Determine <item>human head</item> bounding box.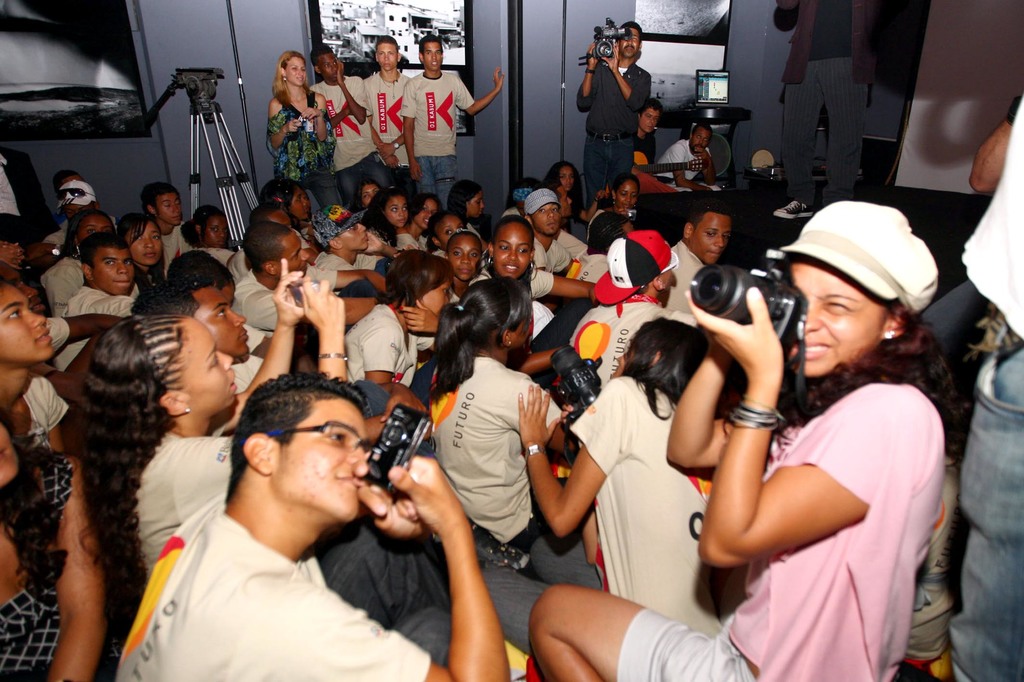
Determined: [689,122,715,153].
